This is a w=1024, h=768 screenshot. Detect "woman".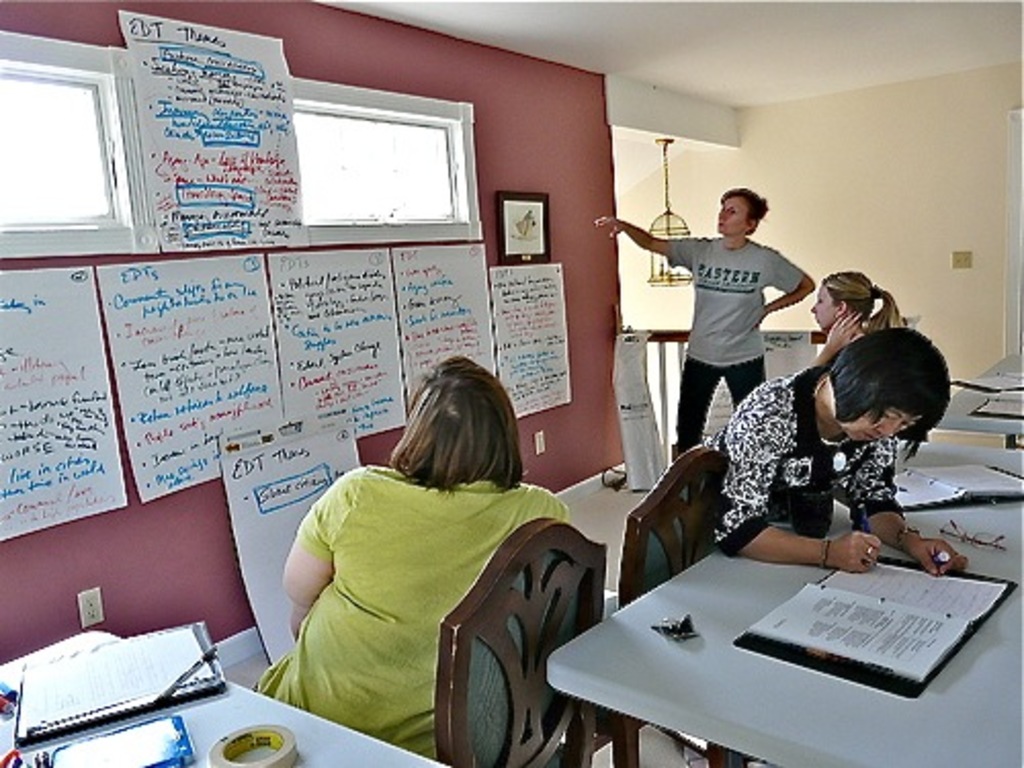
Rect(813, 268, 897, 356).
